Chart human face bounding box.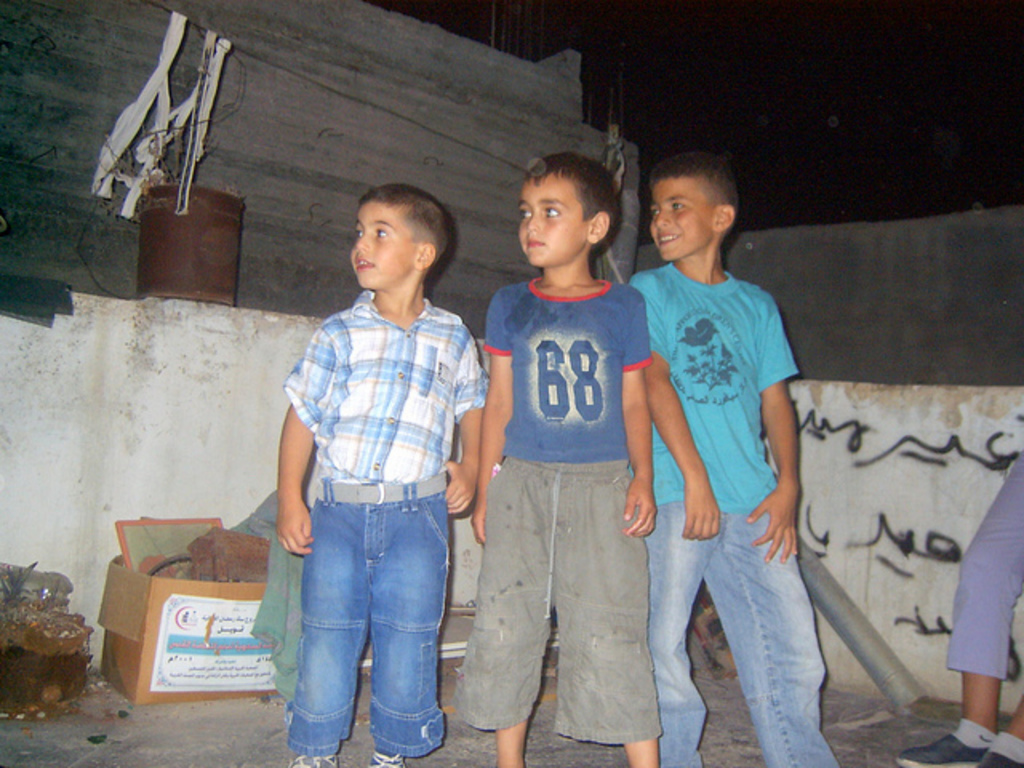
Charted: BBox(352, 198, 419, 290).
